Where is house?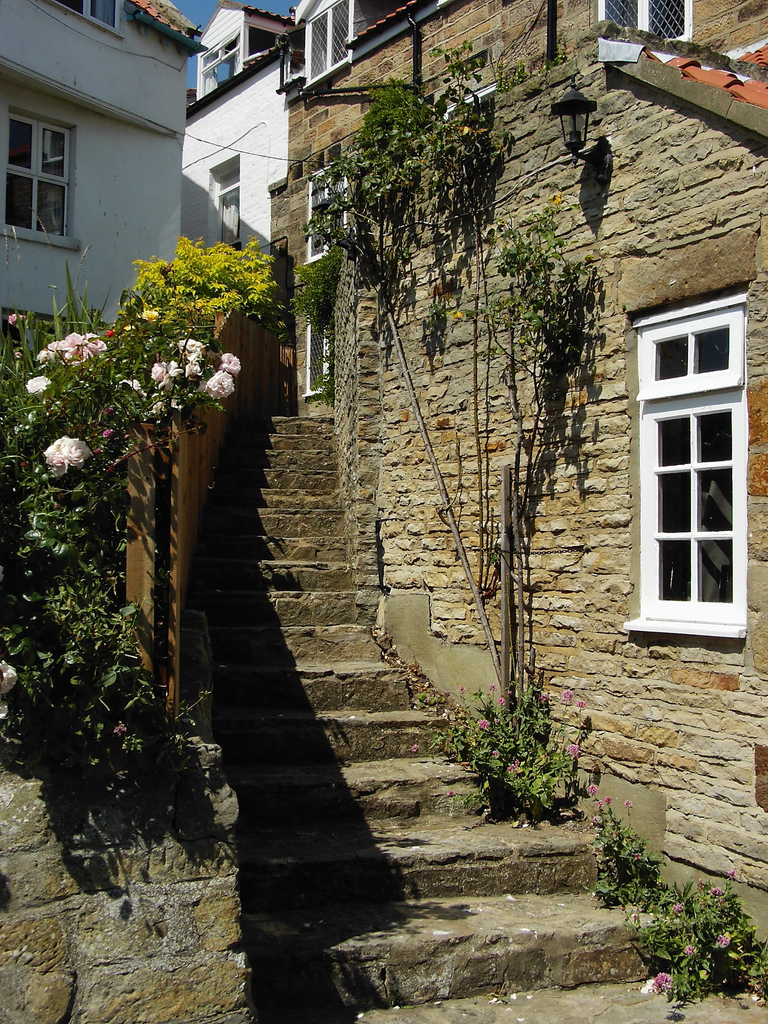
198:0:315:378.
